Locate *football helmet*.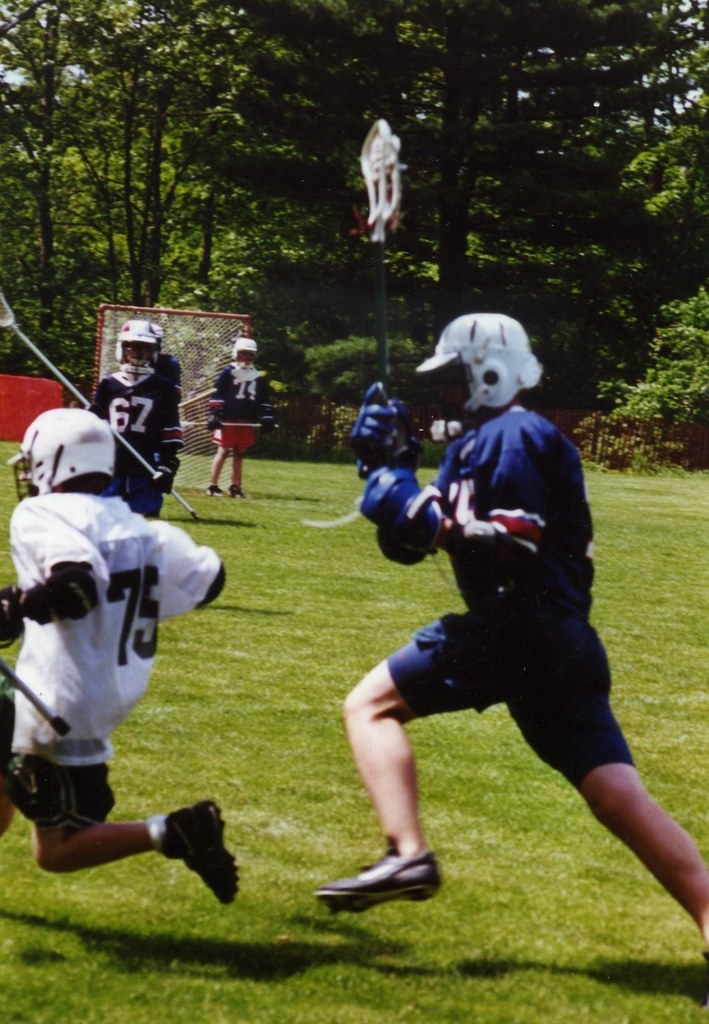
Bounding box: left=229, top=337, right=259, bottom=364.
